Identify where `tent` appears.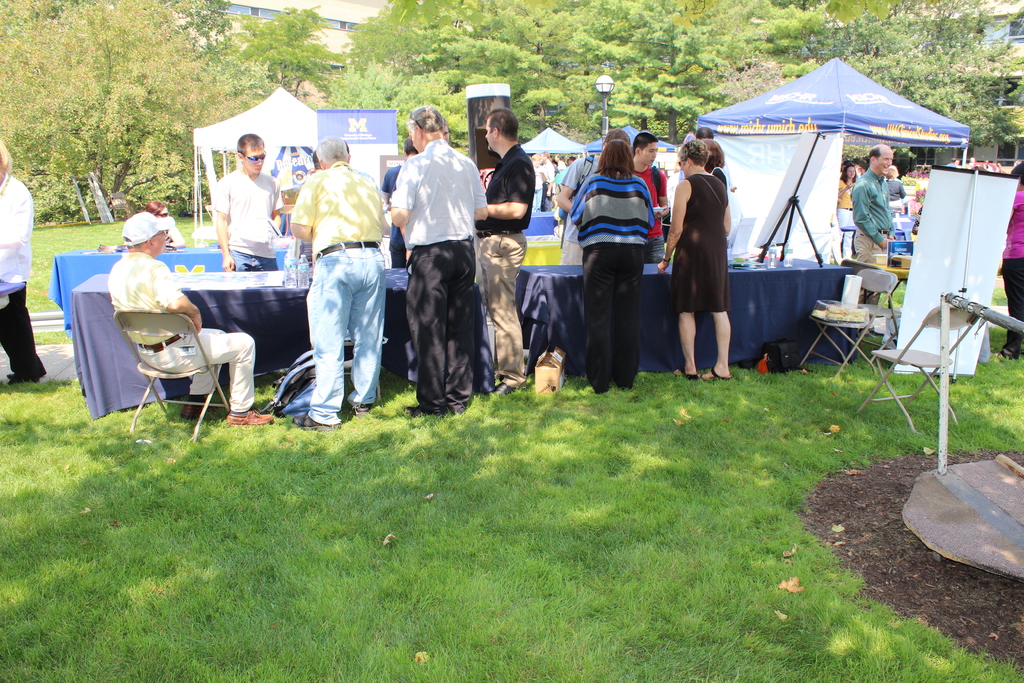
Appears at (x1=589, y1=122, x2=676, y2=214).
